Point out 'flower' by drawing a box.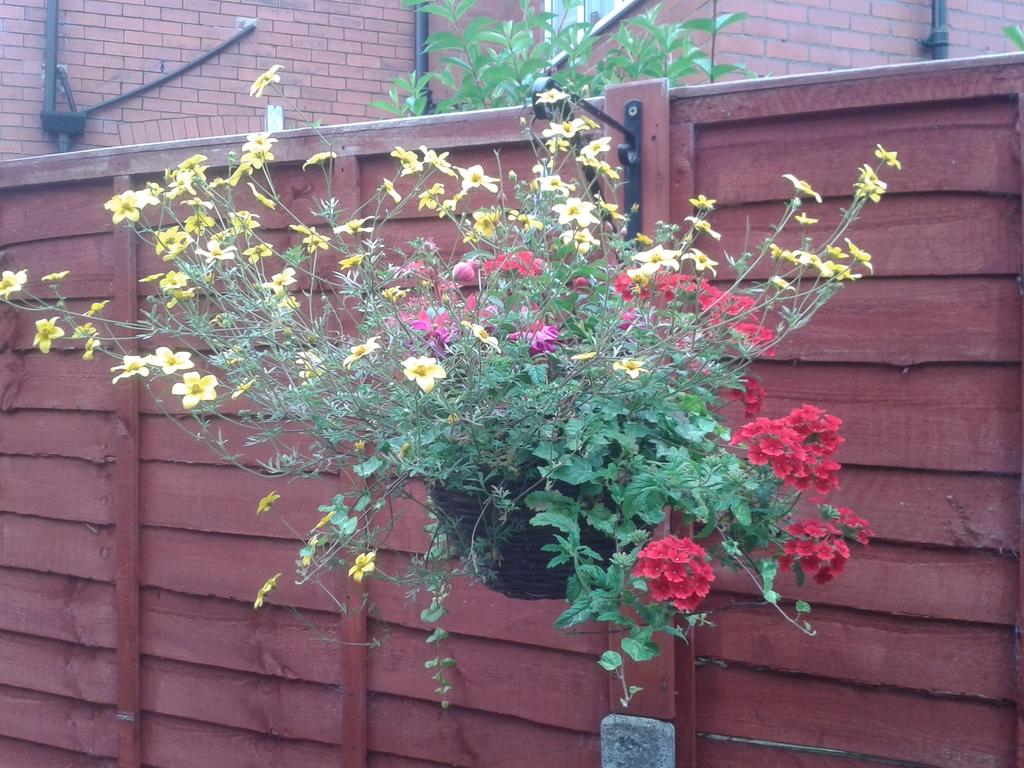
x1=298 y1=221 x2=328 y2=253.
